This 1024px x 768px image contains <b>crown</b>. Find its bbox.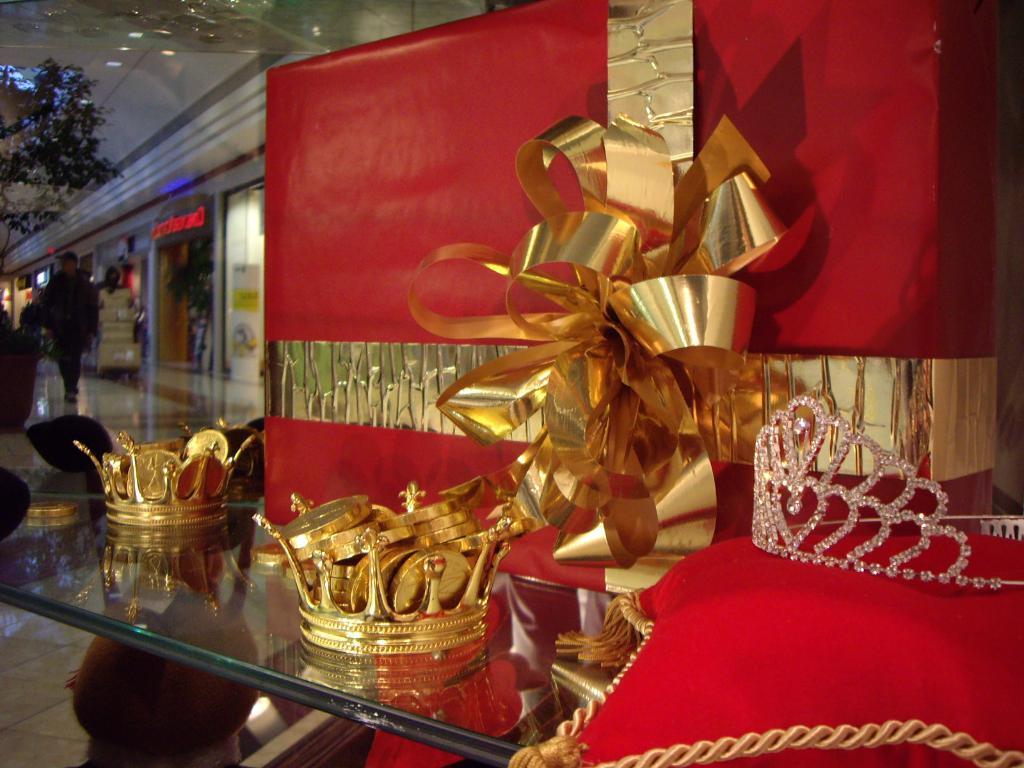
crop(750, 396, 1023, 588).
